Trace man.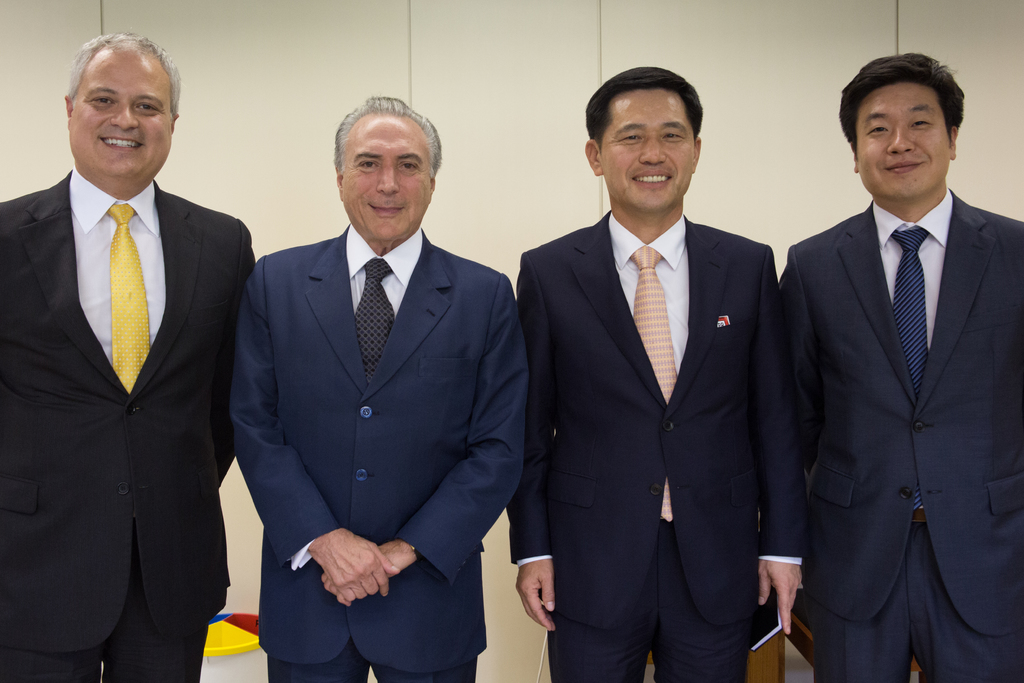
Traced to x1=515, y1=68, x2=803, y2=682.
